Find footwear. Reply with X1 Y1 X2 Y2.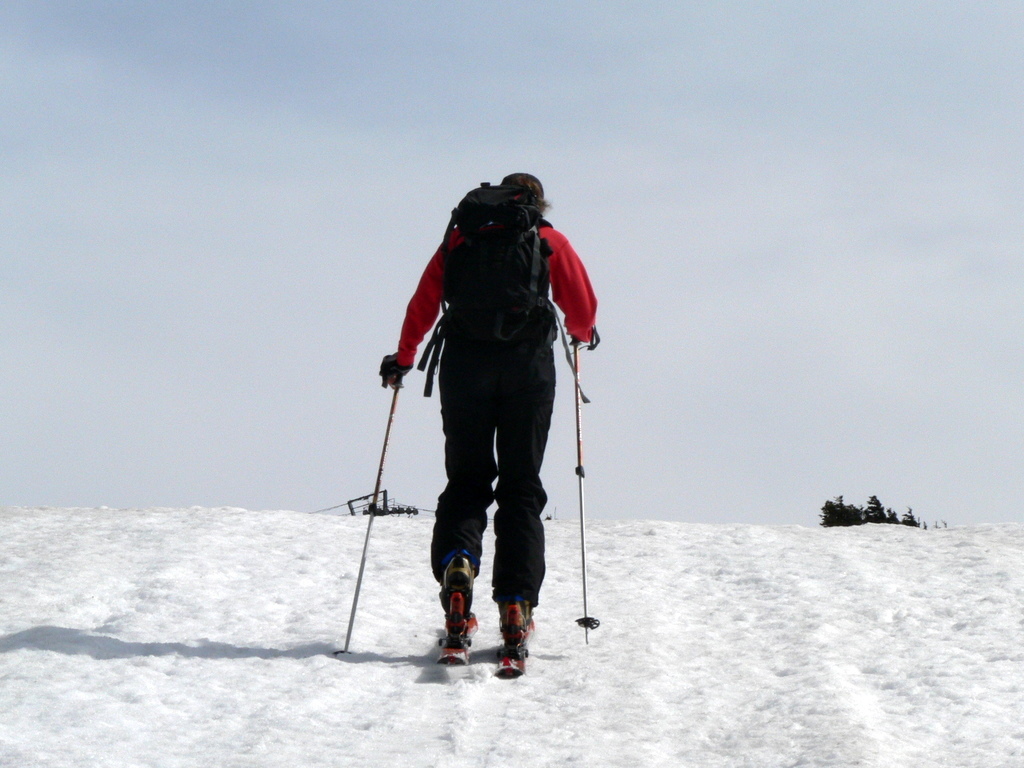
500 602 532 636.
